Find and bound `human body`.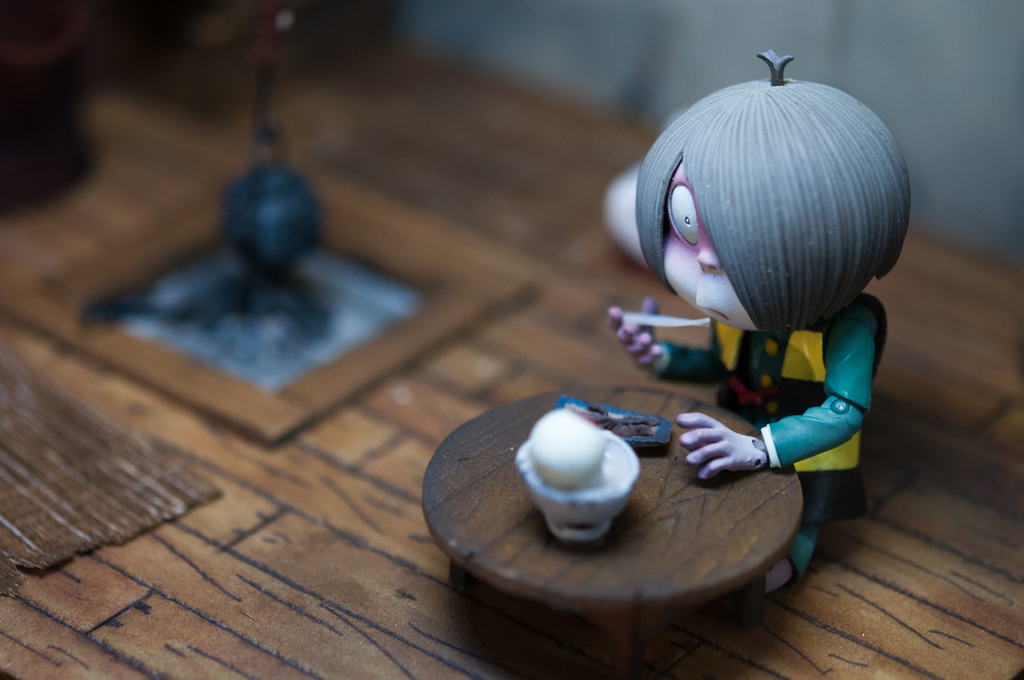
Bound: (586, 69, 915, 570).
